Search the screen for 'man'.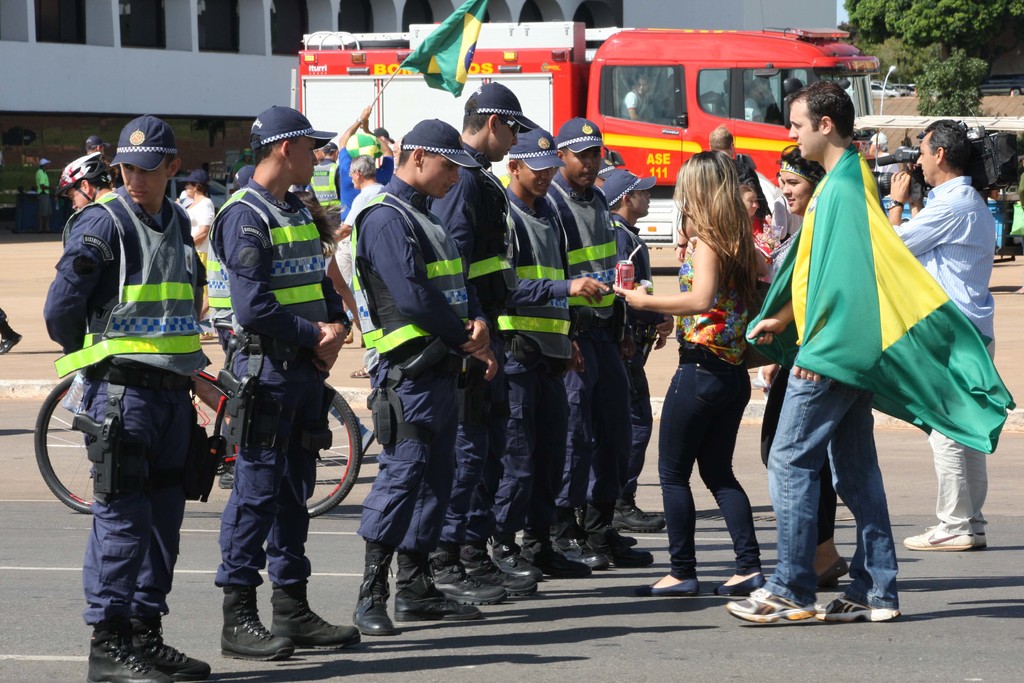
Found at (x1=485, y1=122, x2=593, y2=591).
